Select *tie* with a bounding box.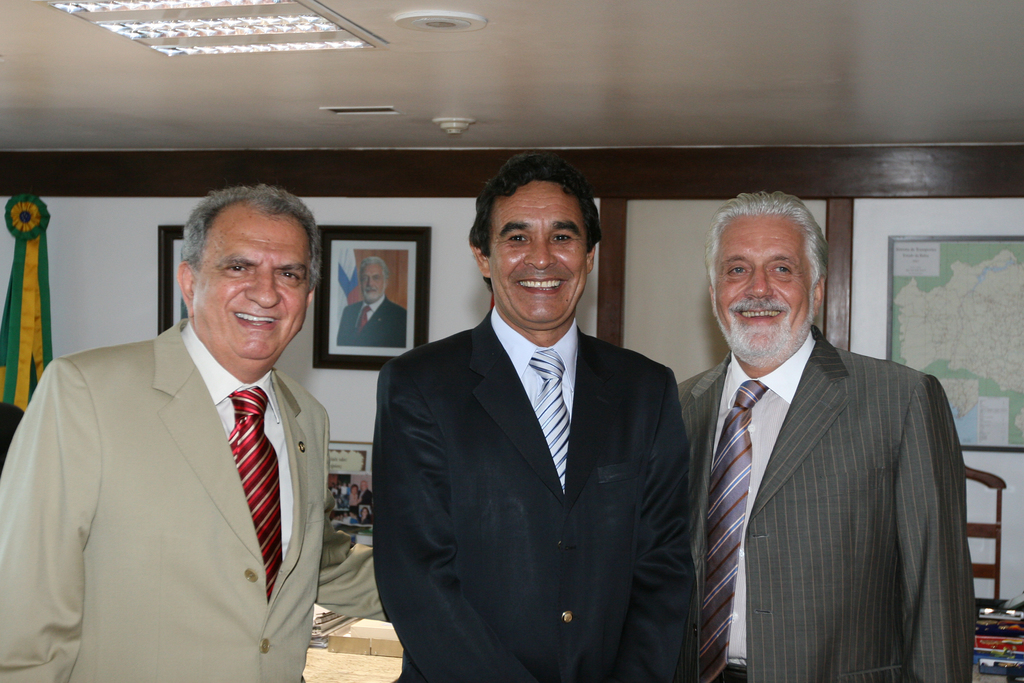
bbox=[703, 383, 771, 682].
